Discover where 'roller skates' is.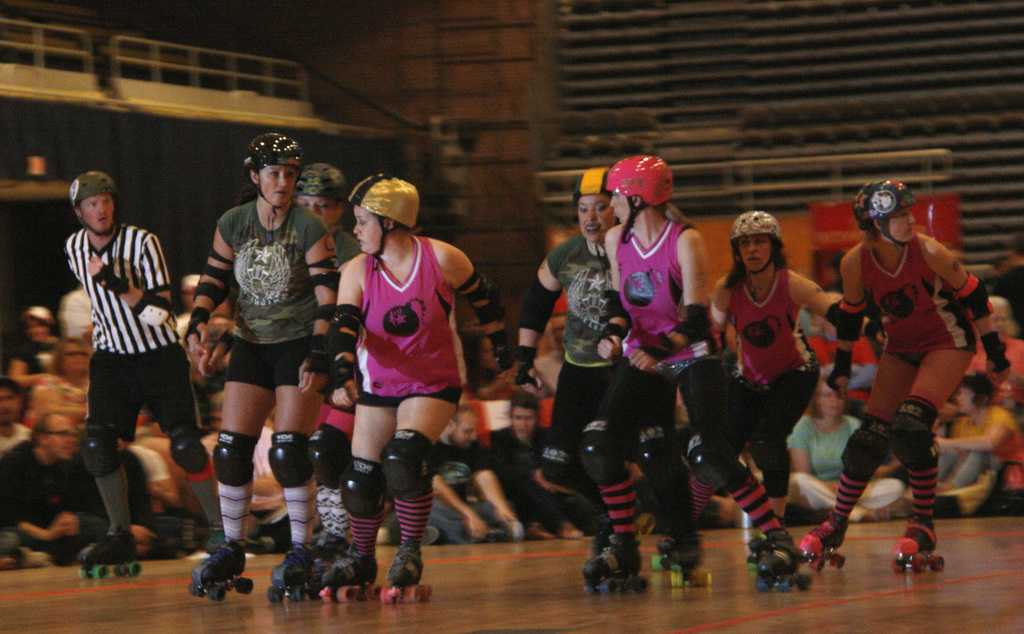
Discovered at {"left": 309, "top": 532, "right": 350, "bottom": 579}.
